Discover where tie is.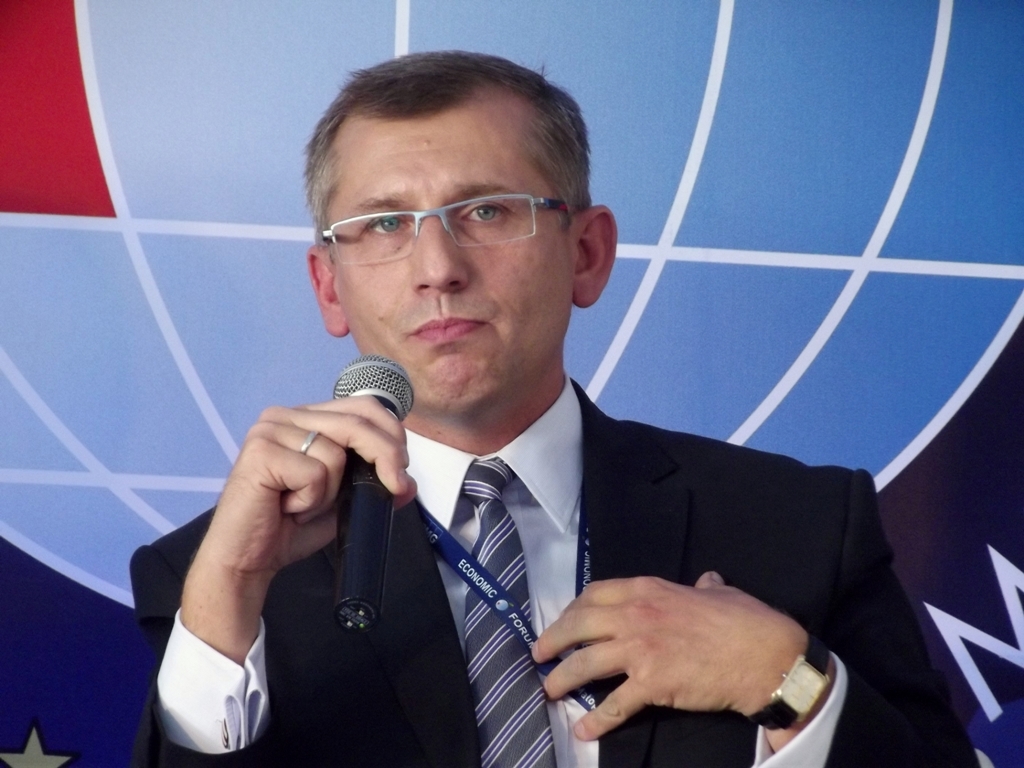
Discovered at [left=451, top=459, right=565, bottom=767].
